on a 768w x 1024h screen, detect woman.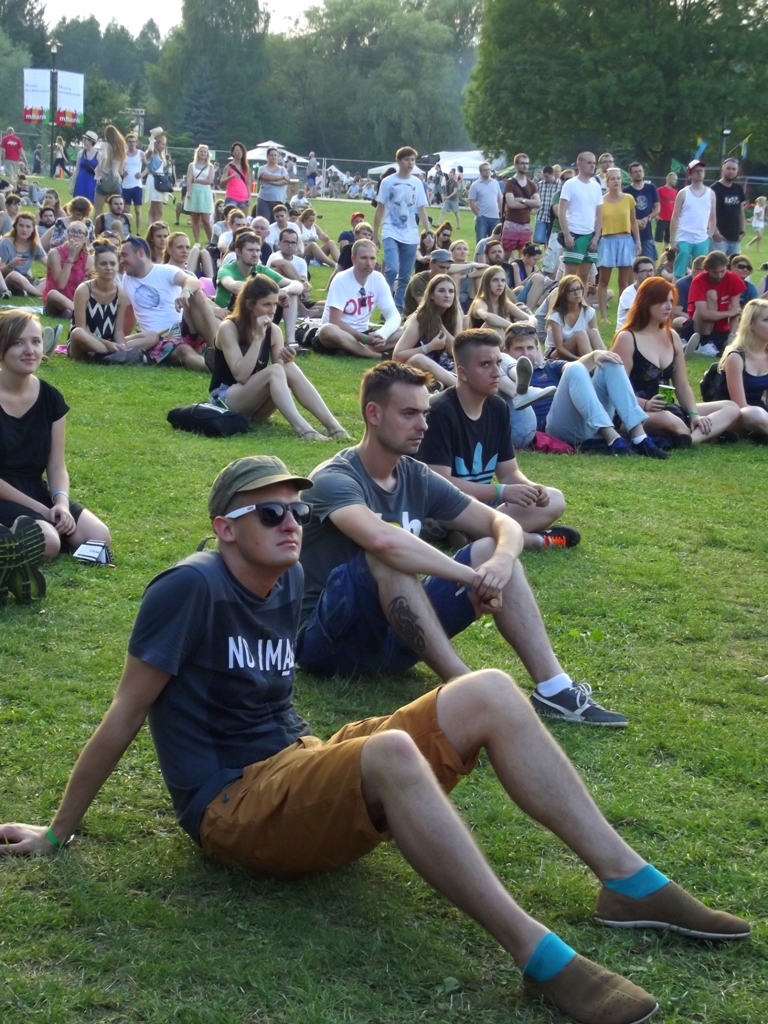
(70,129,104,202).
